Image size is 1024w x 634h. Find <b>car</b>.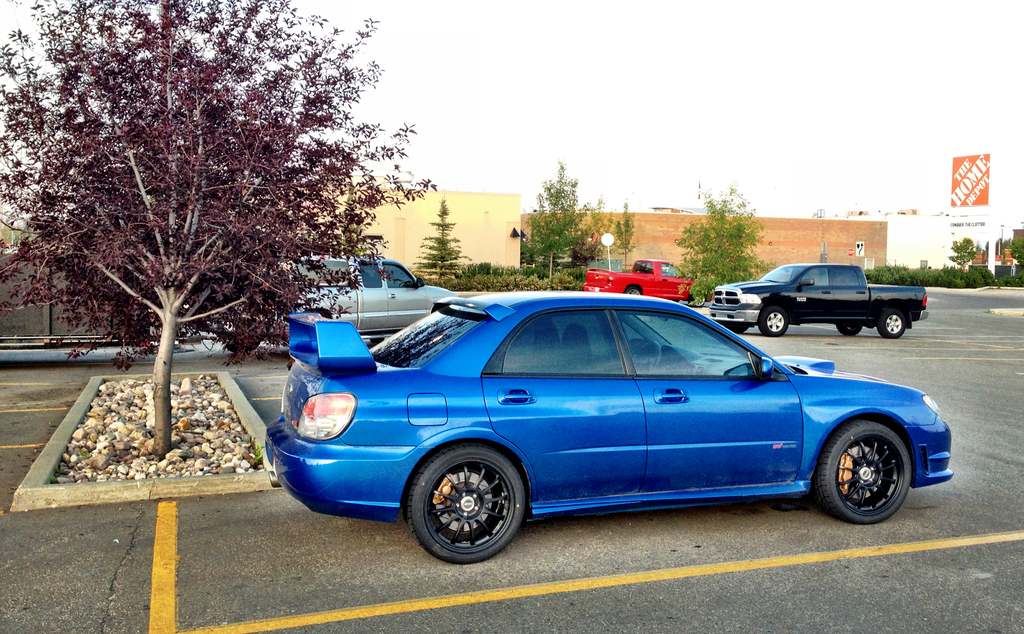
[268,290,950,560].
